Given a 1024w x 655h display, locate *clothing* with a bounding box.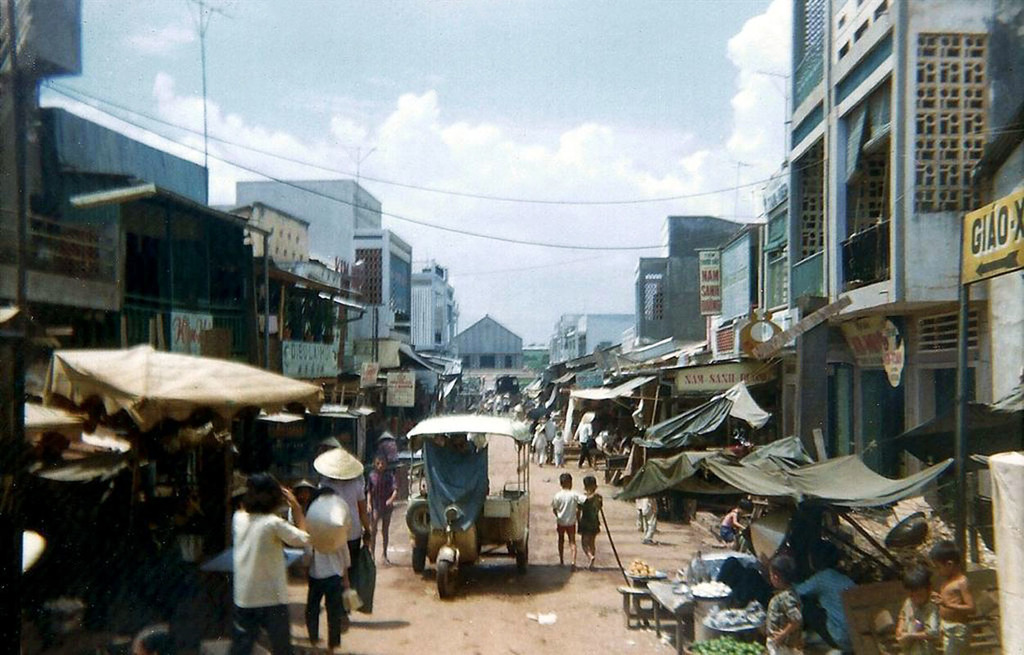
Located: bbox=(591, 431, 613, 452).
